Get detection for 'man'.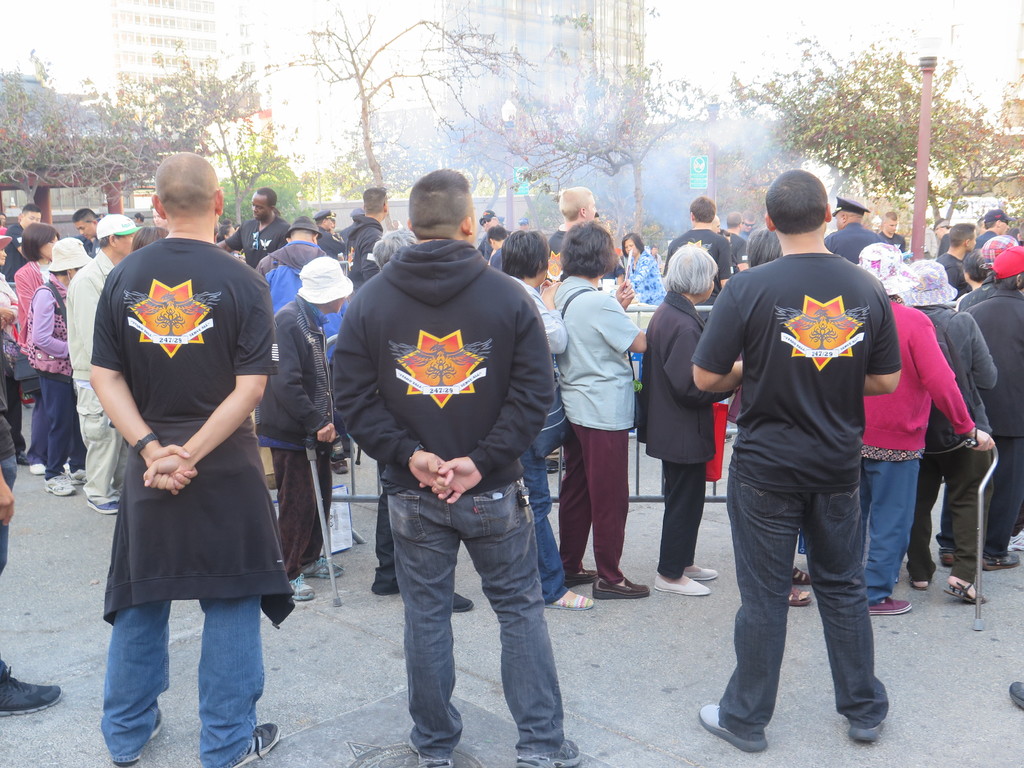
Detection: 96,150,296,767.
